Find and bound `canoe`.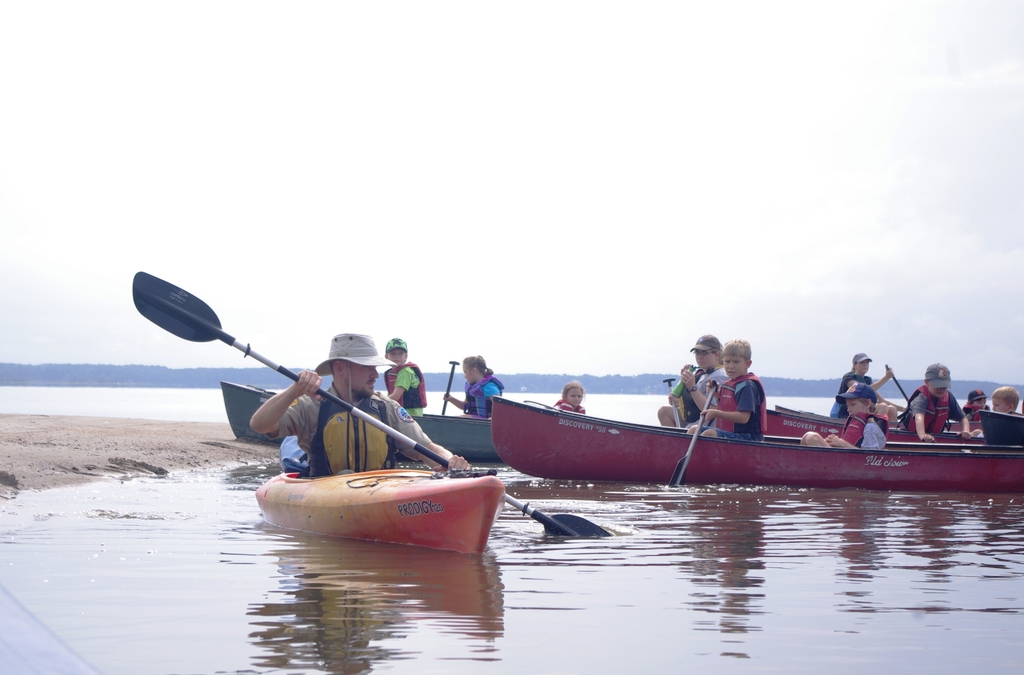
Bound: detection(973, 408, 1023, 449).
